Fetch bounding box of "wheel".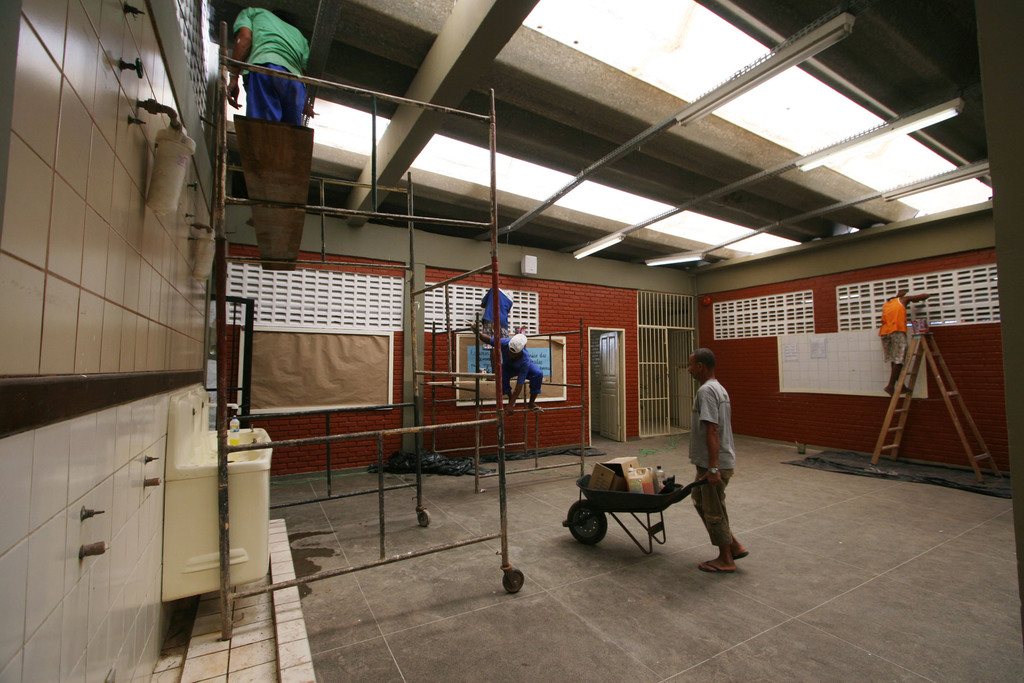
Bbox: locate(564, 498, 608, 548).
